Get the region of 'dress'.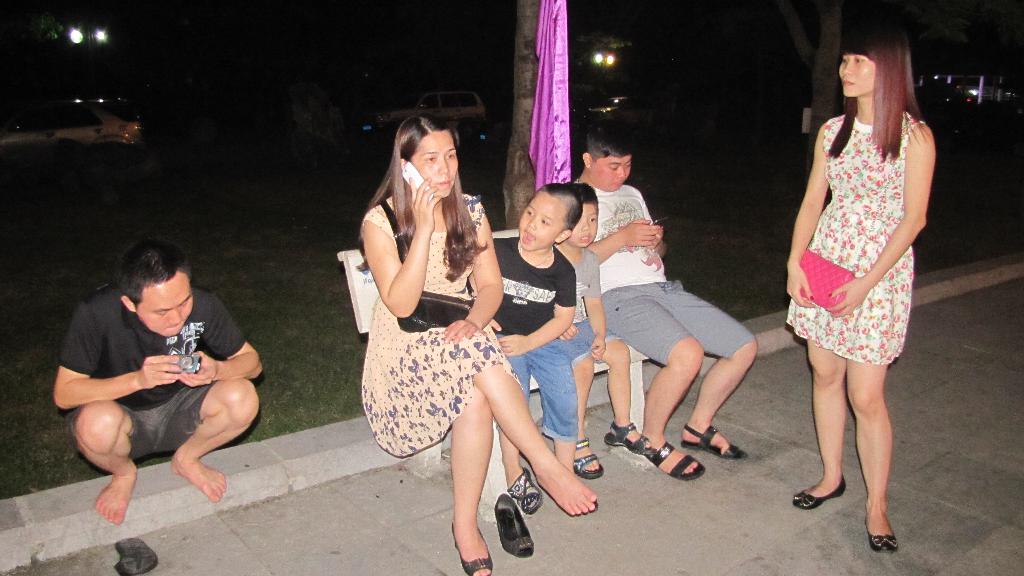
bbox(785, 111, 924, 362).
